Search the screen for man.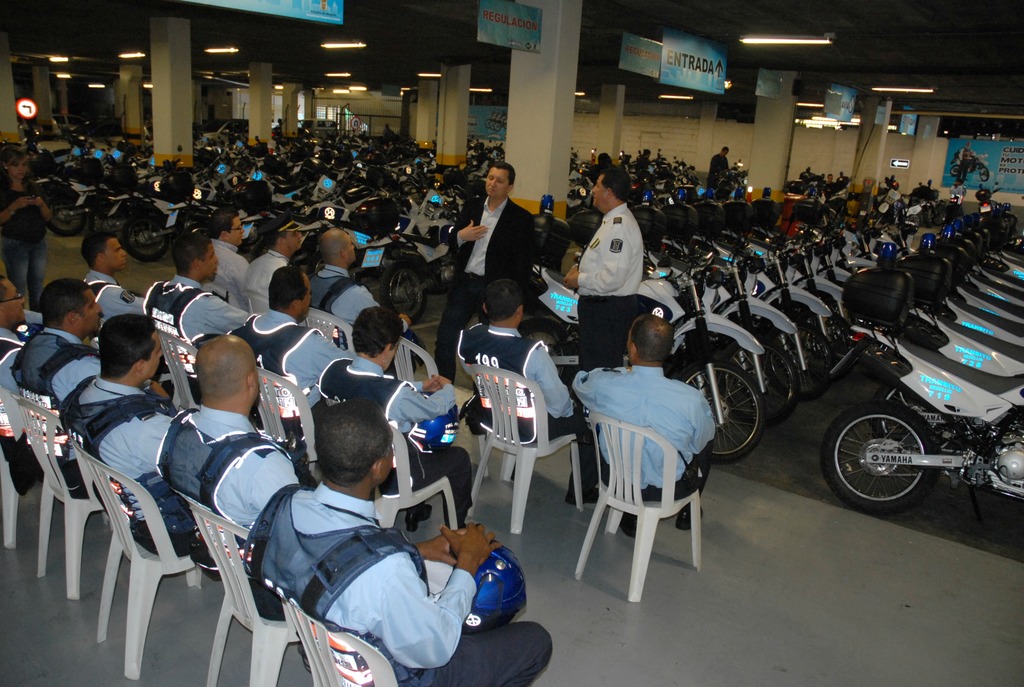
Found at {"left": 231, "top": 266, "right": 344, "bottom": 455}.
